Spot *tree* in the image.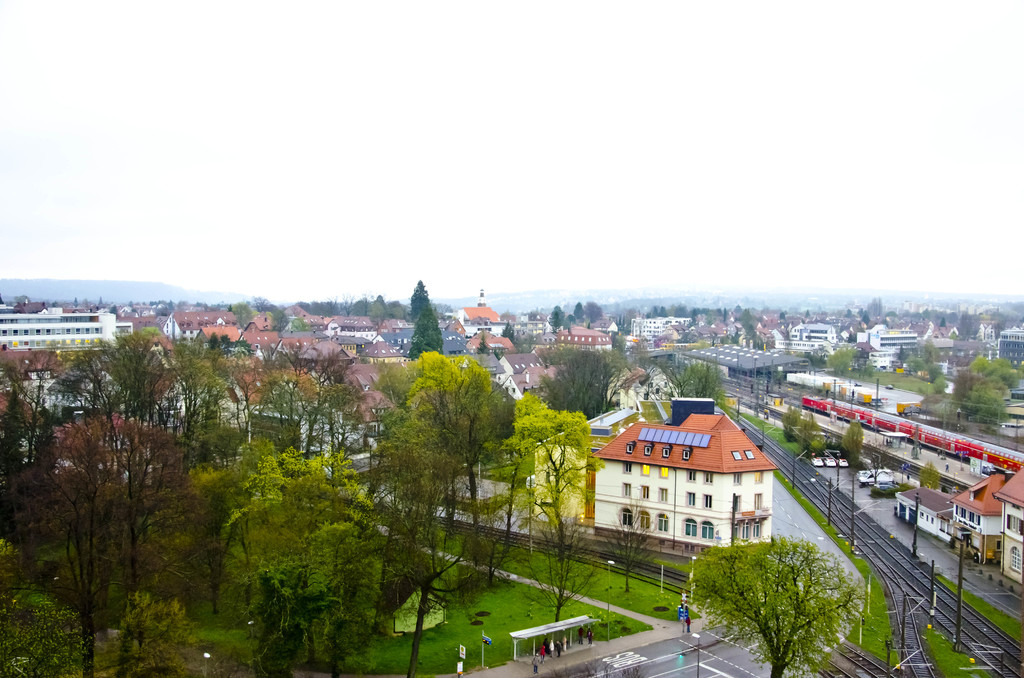
*tree* found at 679, 540, 881, 663.
